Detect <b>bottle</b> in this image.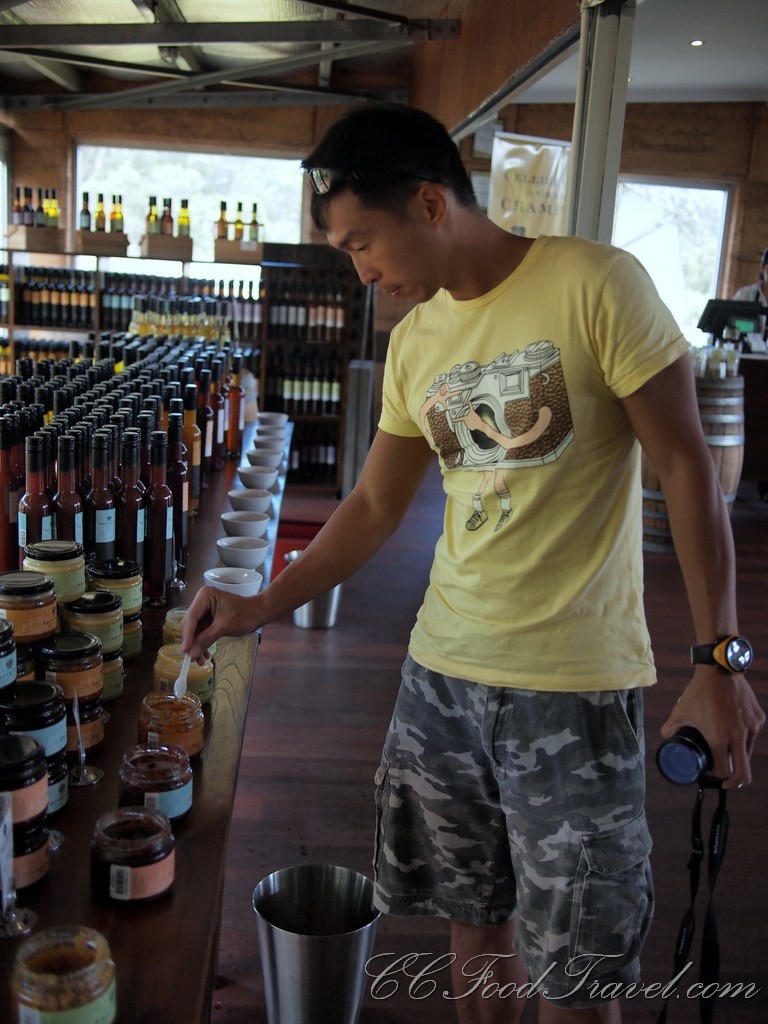
Detection: <box>323,283,337,345</box>.
